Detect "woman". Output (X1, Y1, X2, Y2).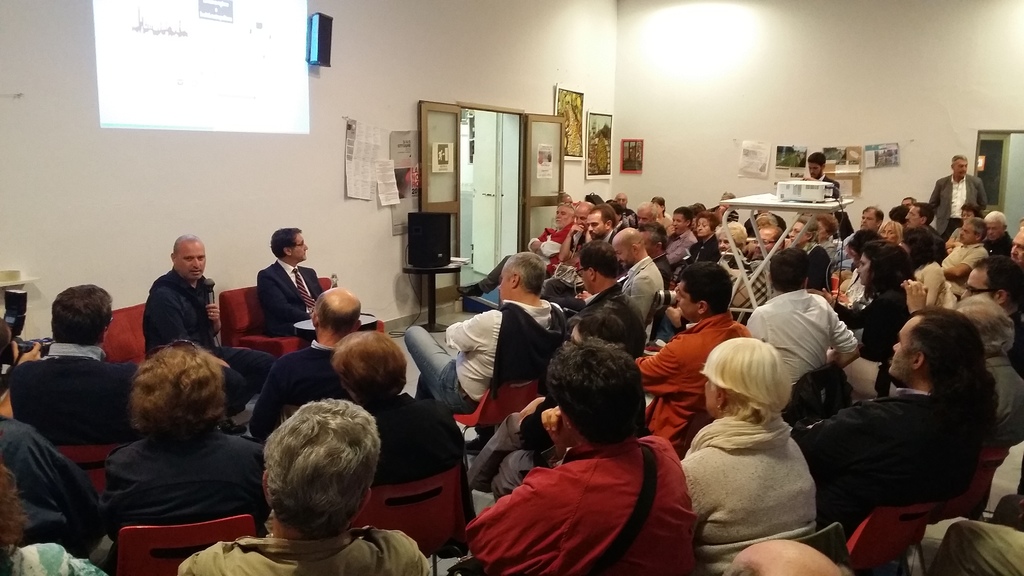
(691, 213, 728, 269).
